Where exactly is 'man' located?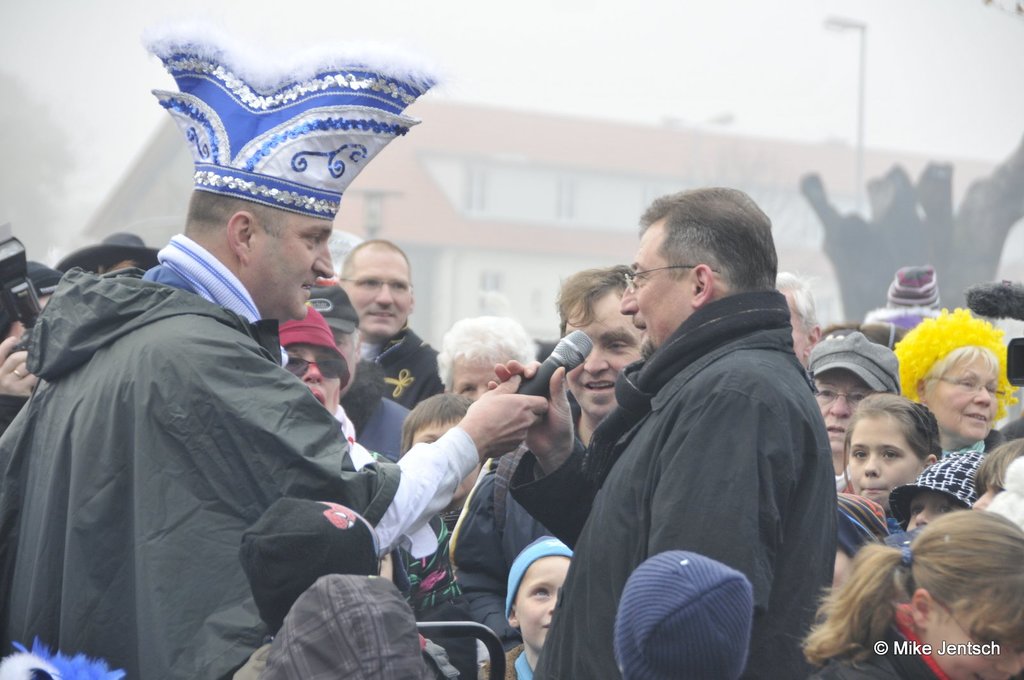
Its bounding box is (left=486, top=186, right=837, bottom=679).
